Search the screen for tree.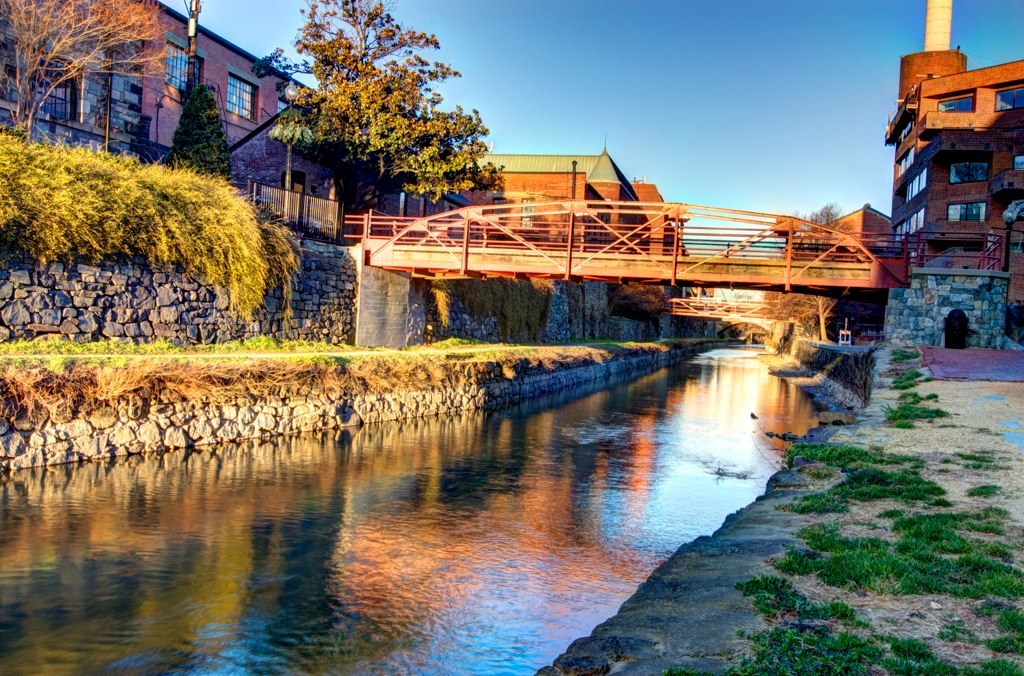
Found at 752:287:842:347.
